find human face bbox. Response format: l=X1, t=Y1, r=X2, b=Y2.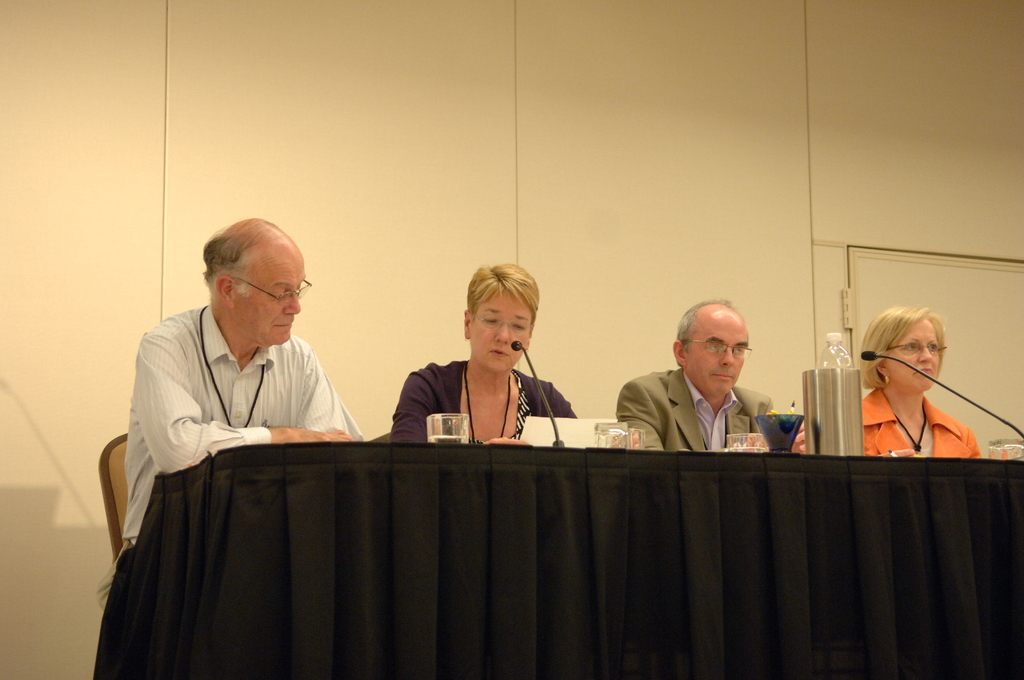
l=890, t=315, r=938, b=386.
